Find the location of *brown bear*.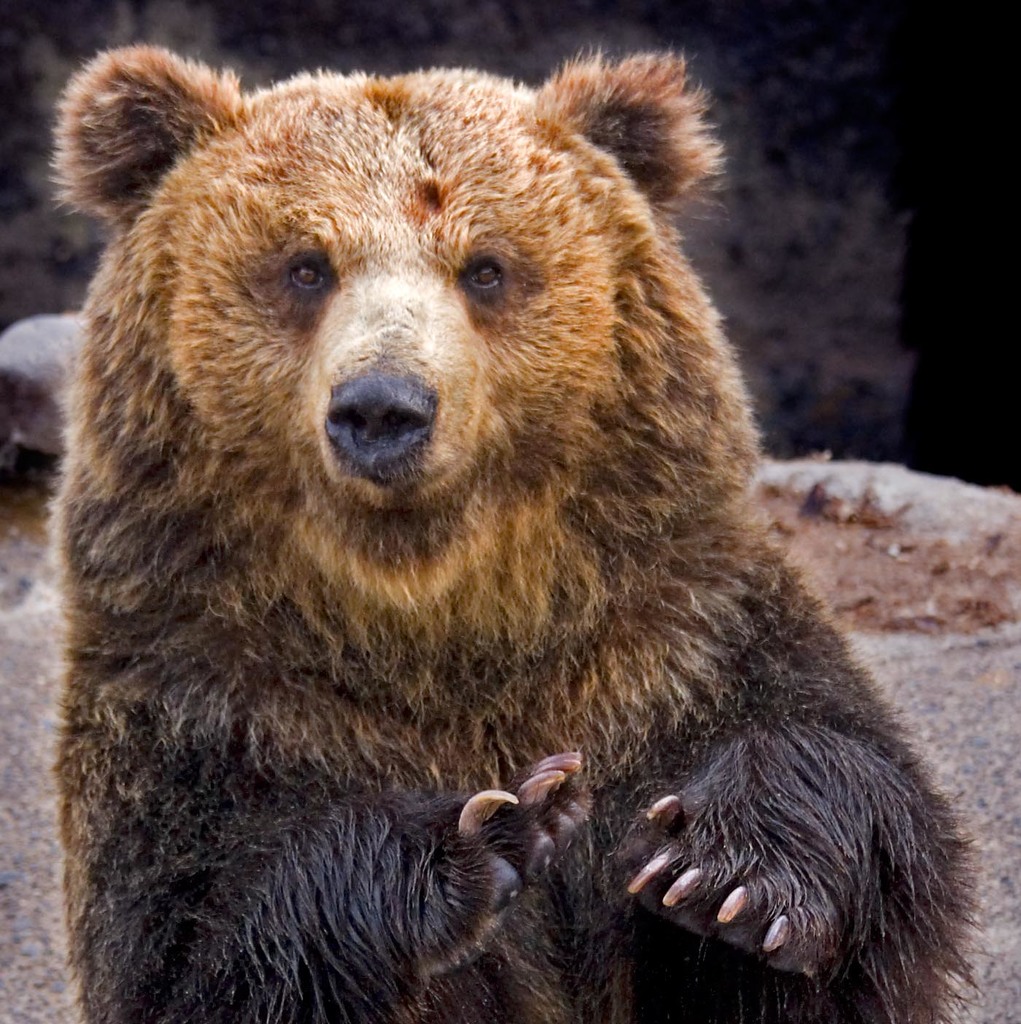
Location: bbox=[43, 39, 989, 1023].
